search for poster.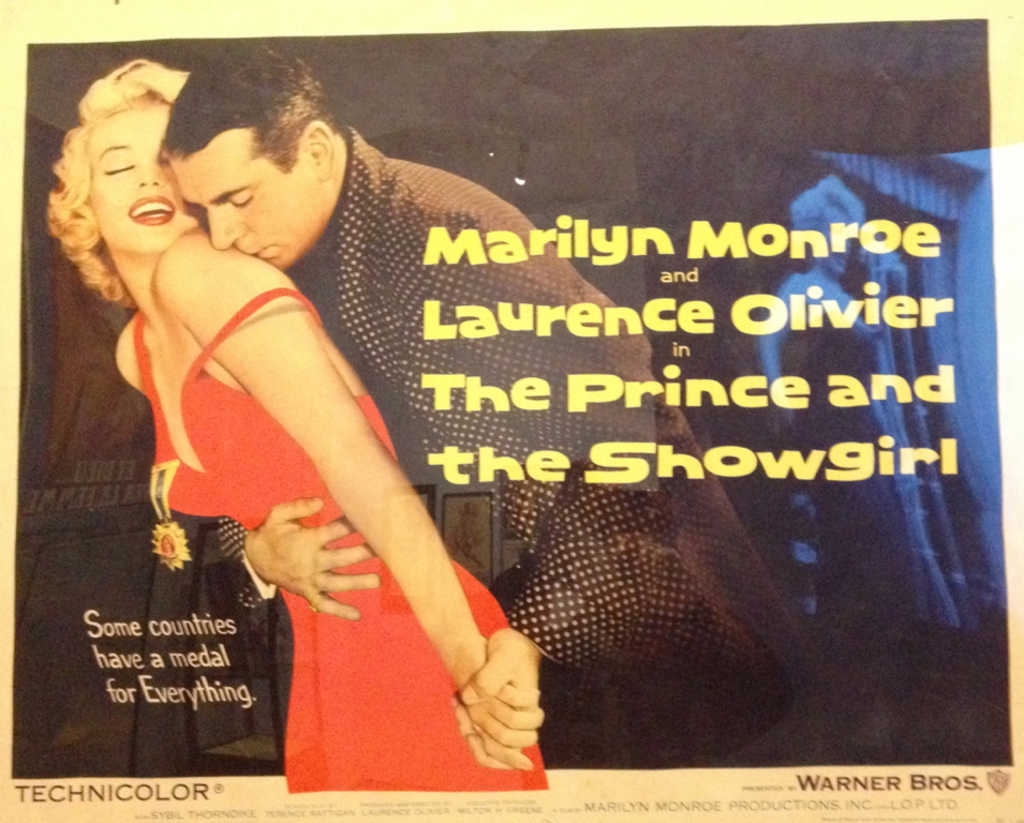
Found at (x1=3, y1=0, x2=1023, y2=822).
